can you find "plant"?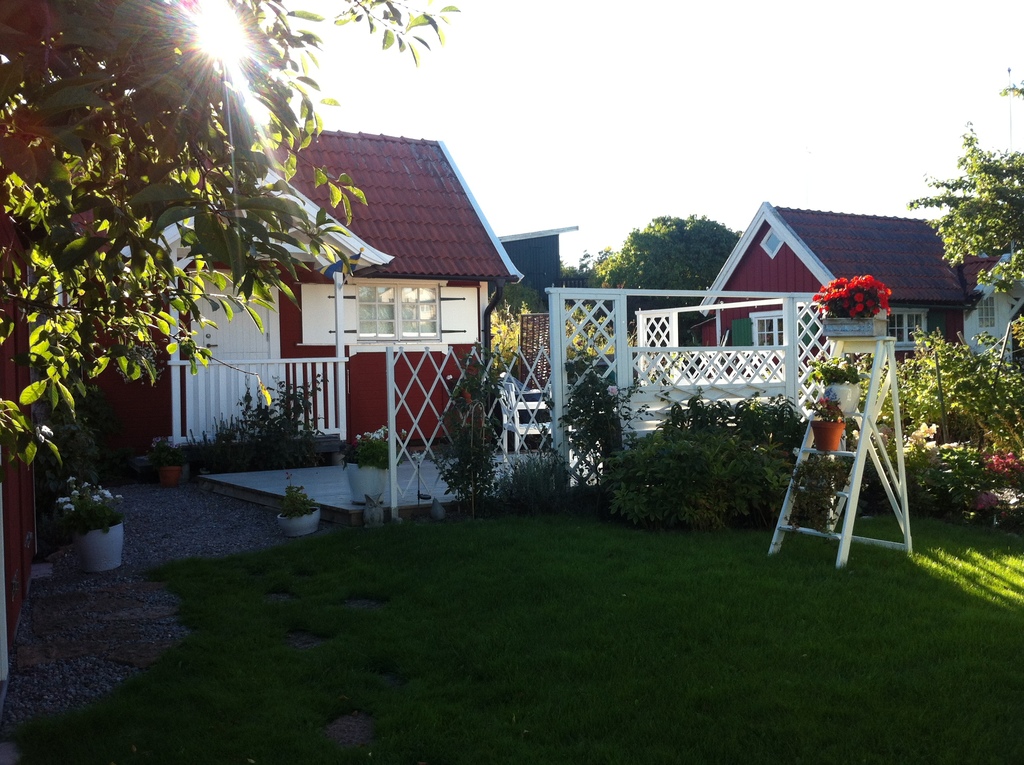
Yes, bounding box: [781,443,865,533].
